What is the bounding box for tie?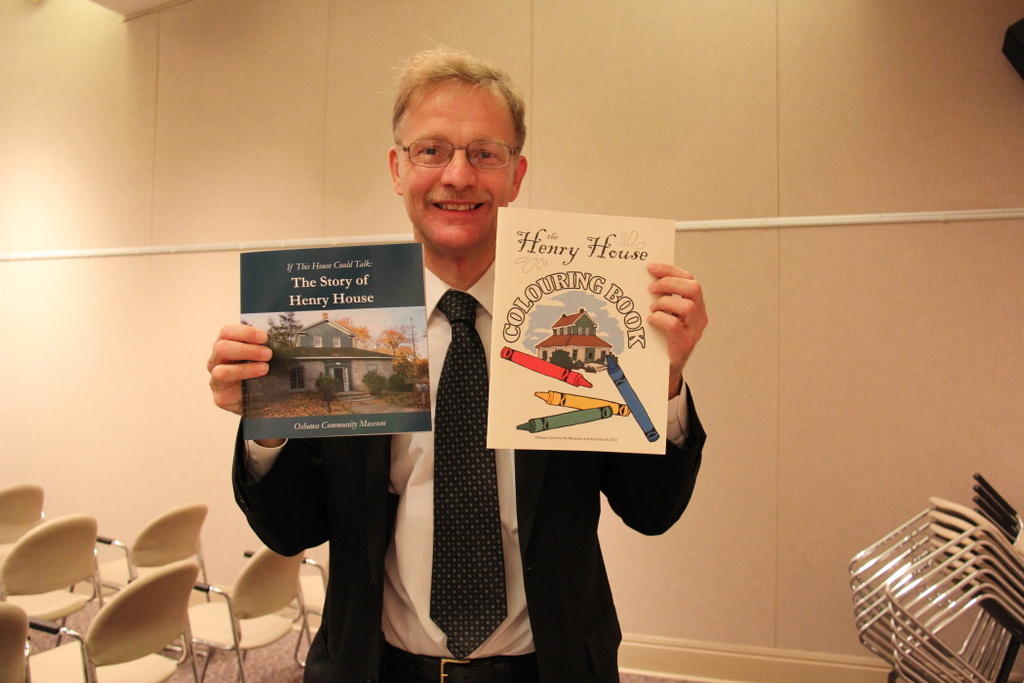
(428,289,515,664).
